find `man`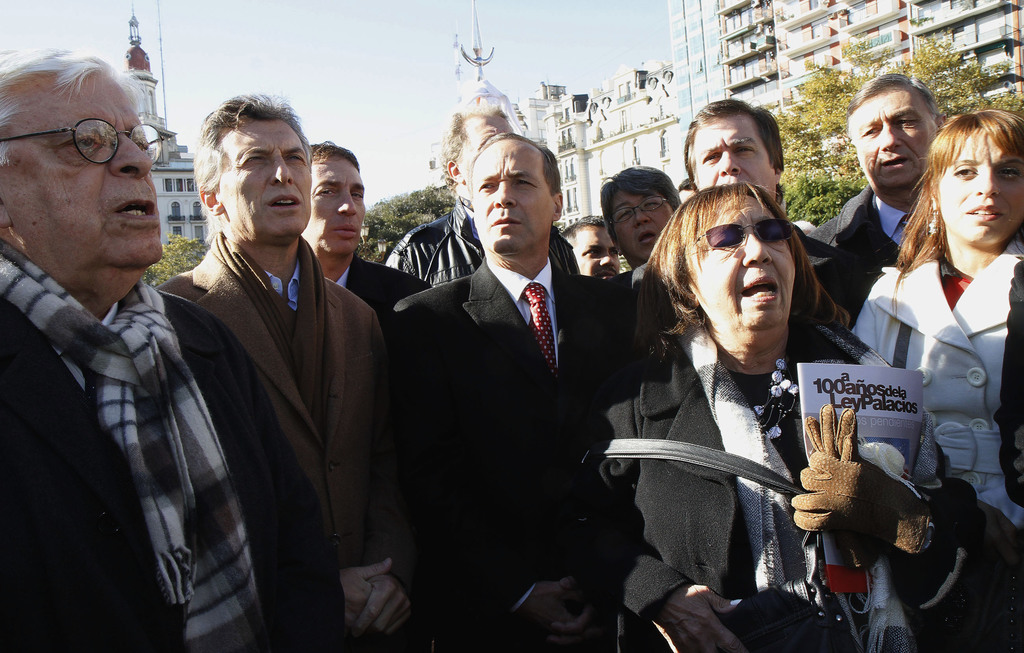
bbox(622, 97, 852, 373)
